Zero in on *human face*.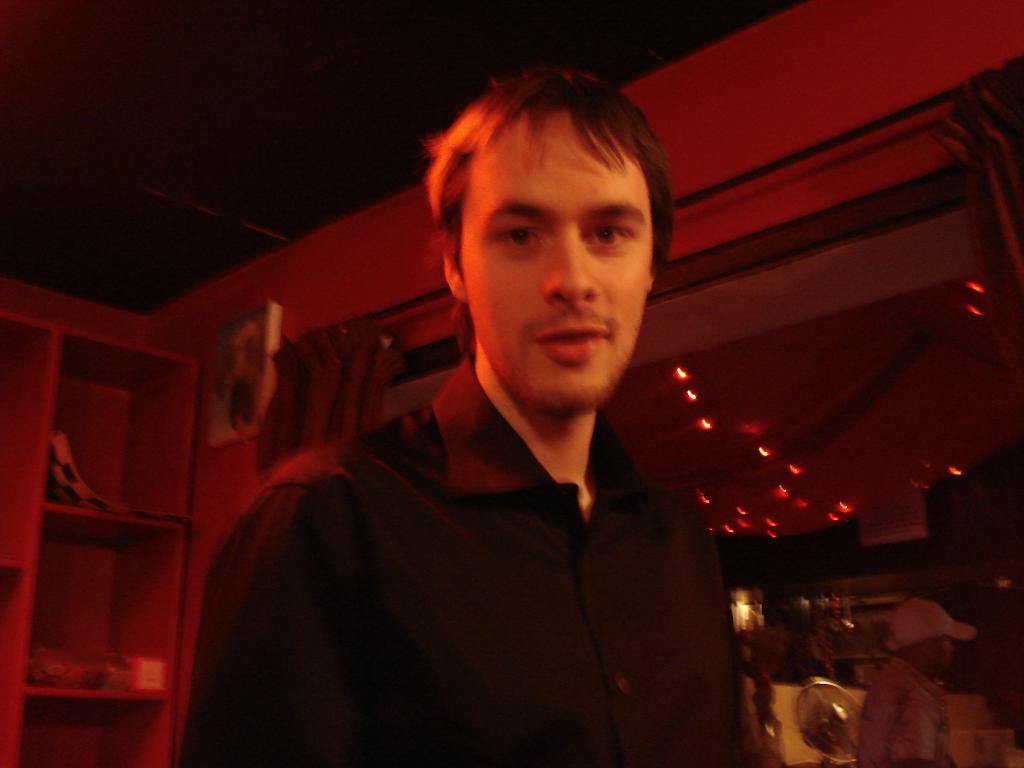
Zeroed in: left=465, top=104, right=657, bottom=410.
